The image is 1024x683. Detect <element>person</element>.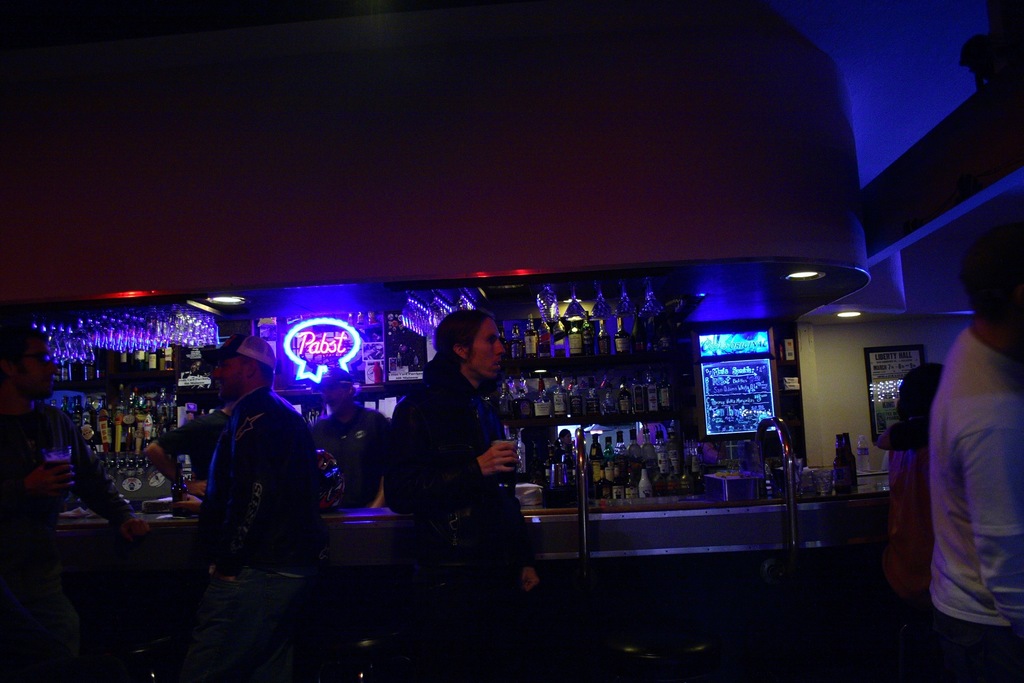
Detection: (926,222,1023,682).
